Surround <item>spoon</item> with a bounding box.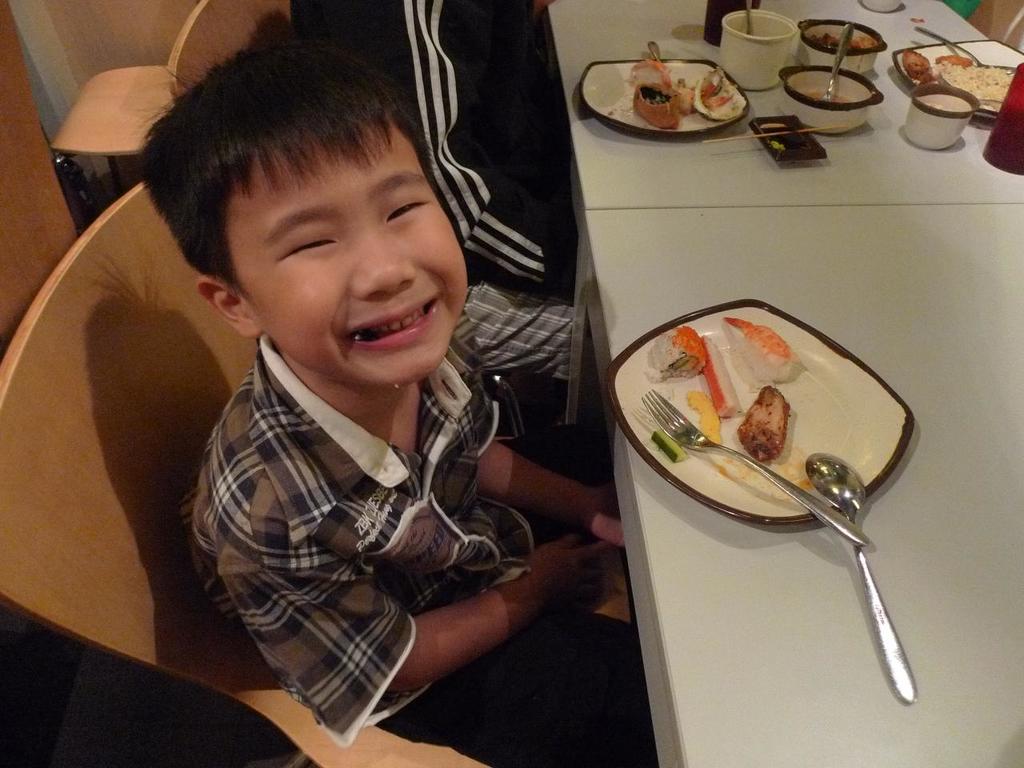
[746,0,753,34].
